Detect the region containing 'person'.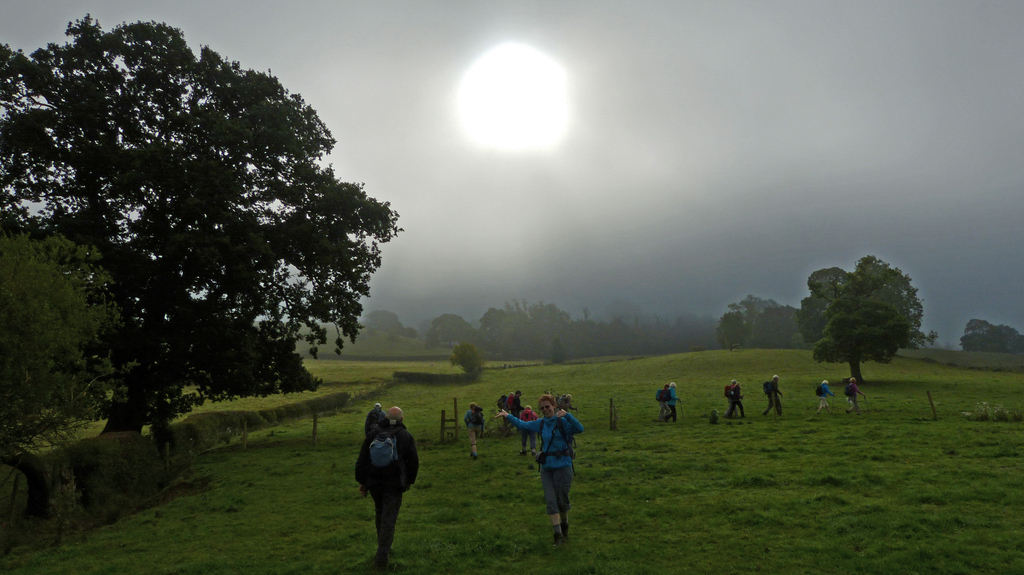
461,404,483,457.
